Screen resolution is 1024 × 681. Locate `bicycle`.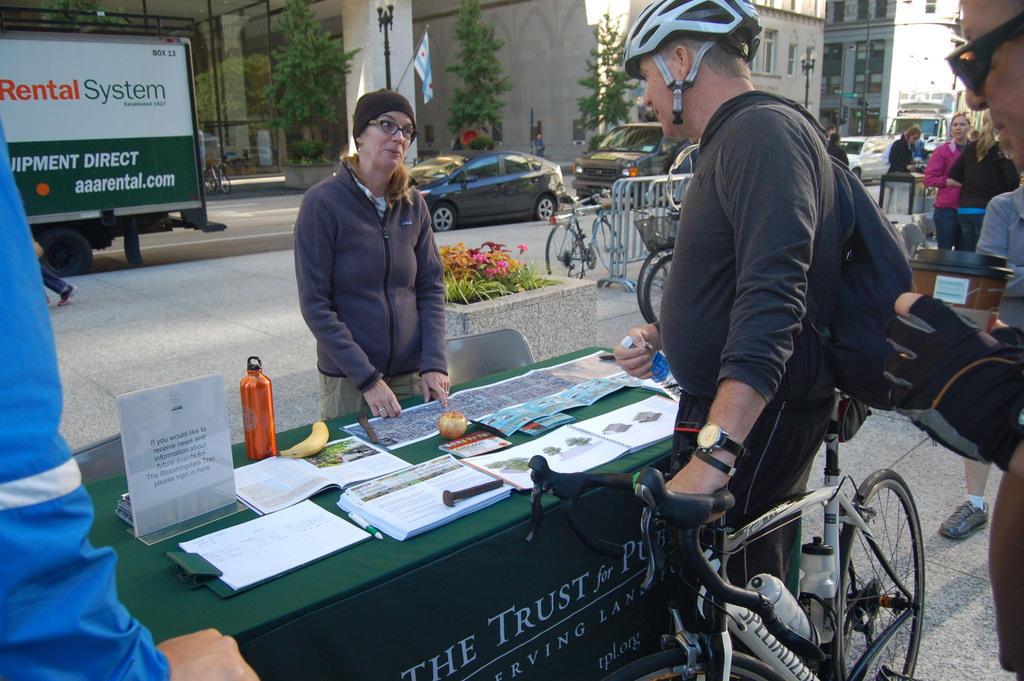
{"x1": 200, "y1": 151, "x2": 237, "y2": 202}.
